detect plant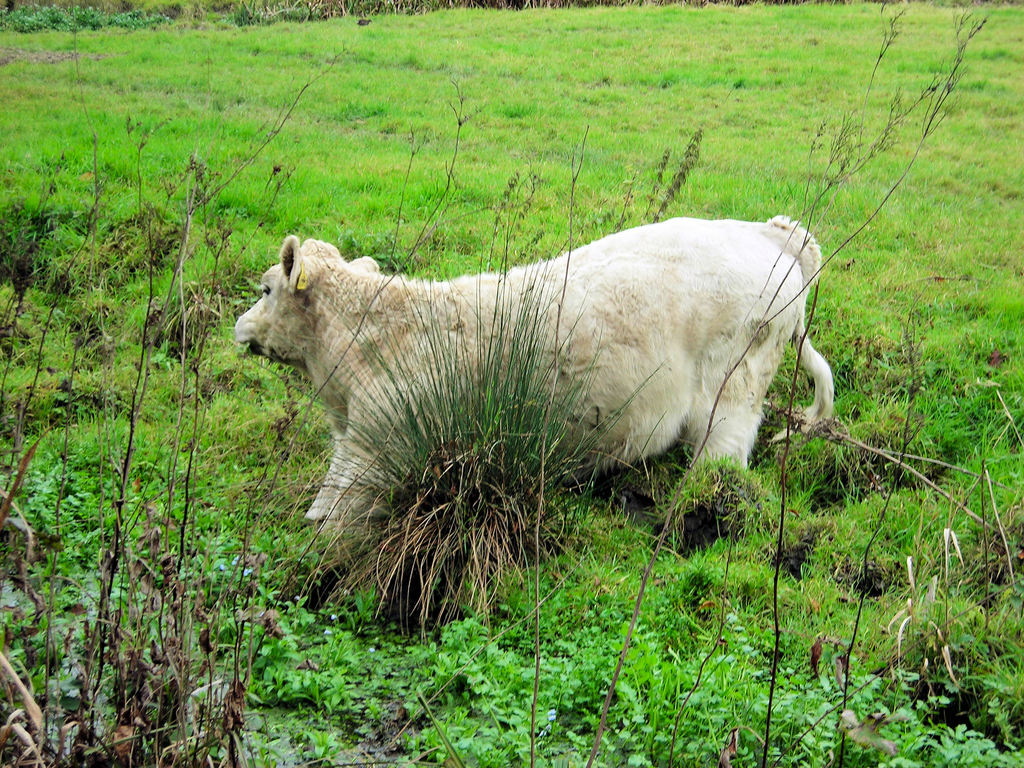
box(166, 52, 357, 760)
